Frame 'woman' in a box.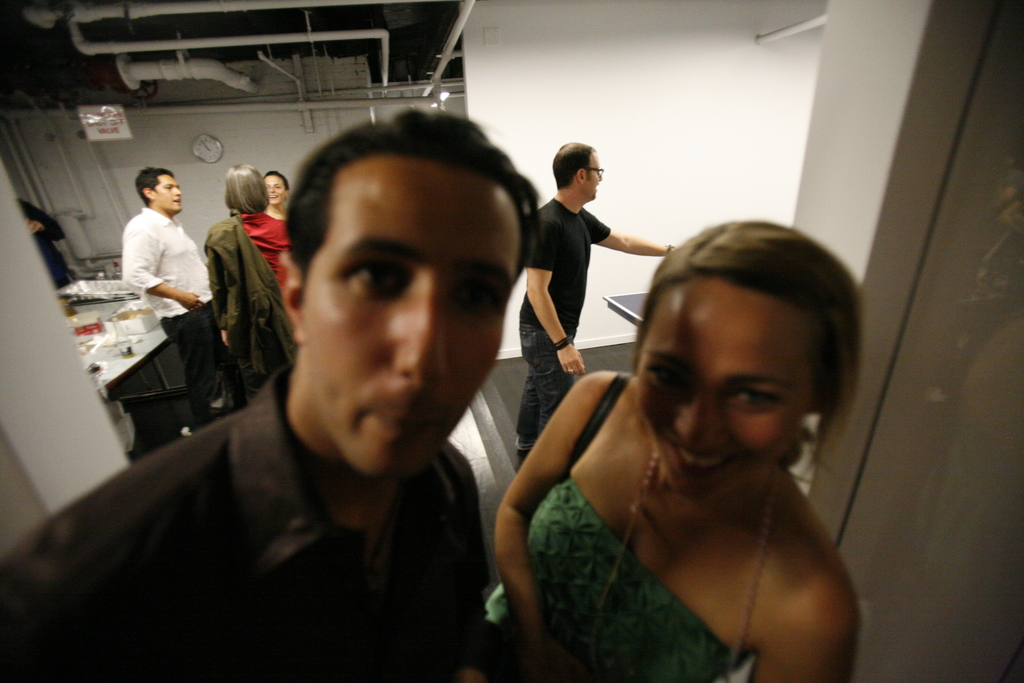
left=204, top=167, right=287, bottom=404.
